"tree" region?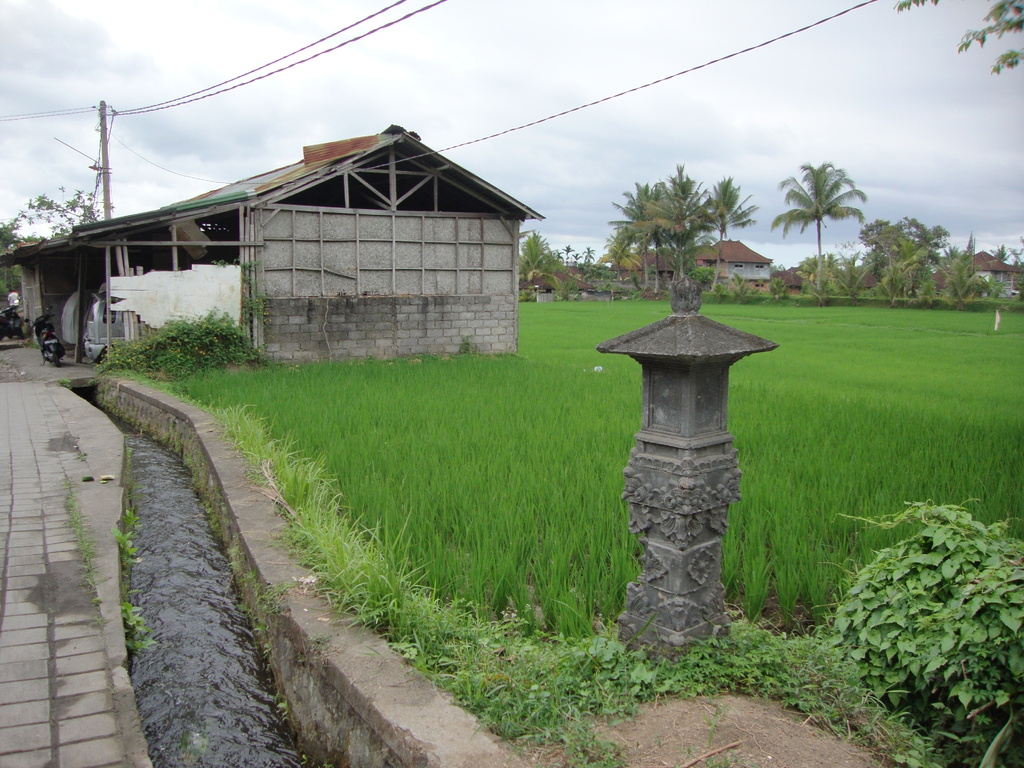
select_region(792, 250, 856, 298)
